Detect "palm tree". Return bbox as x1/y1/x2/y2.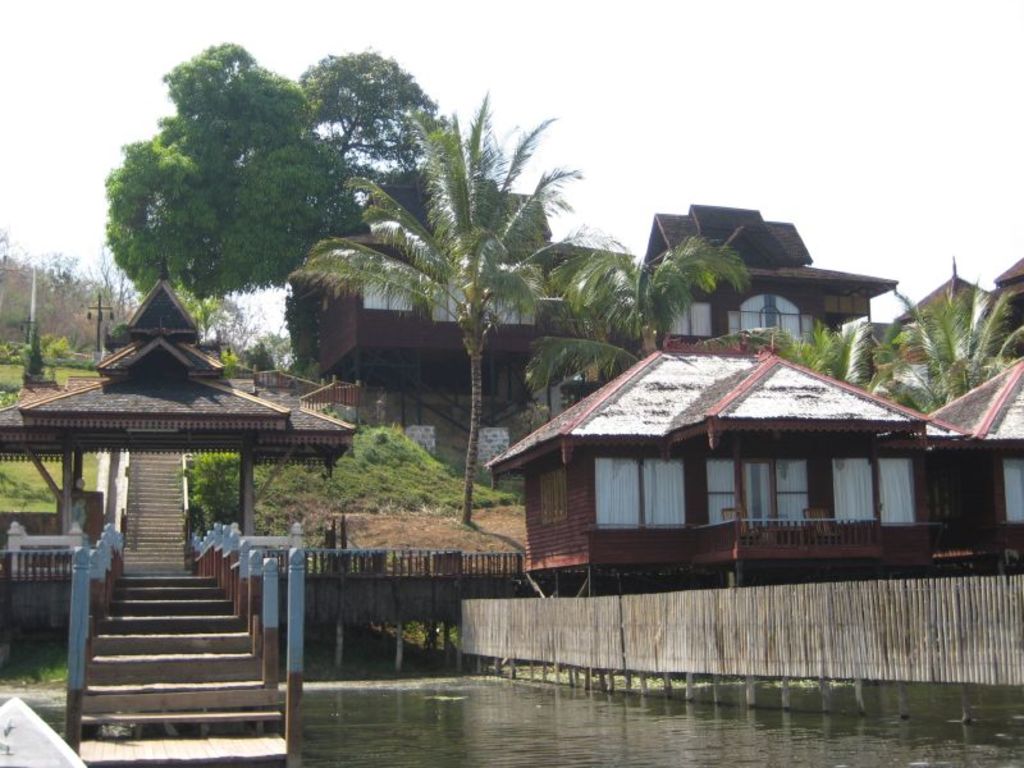
777/305/897/422.
